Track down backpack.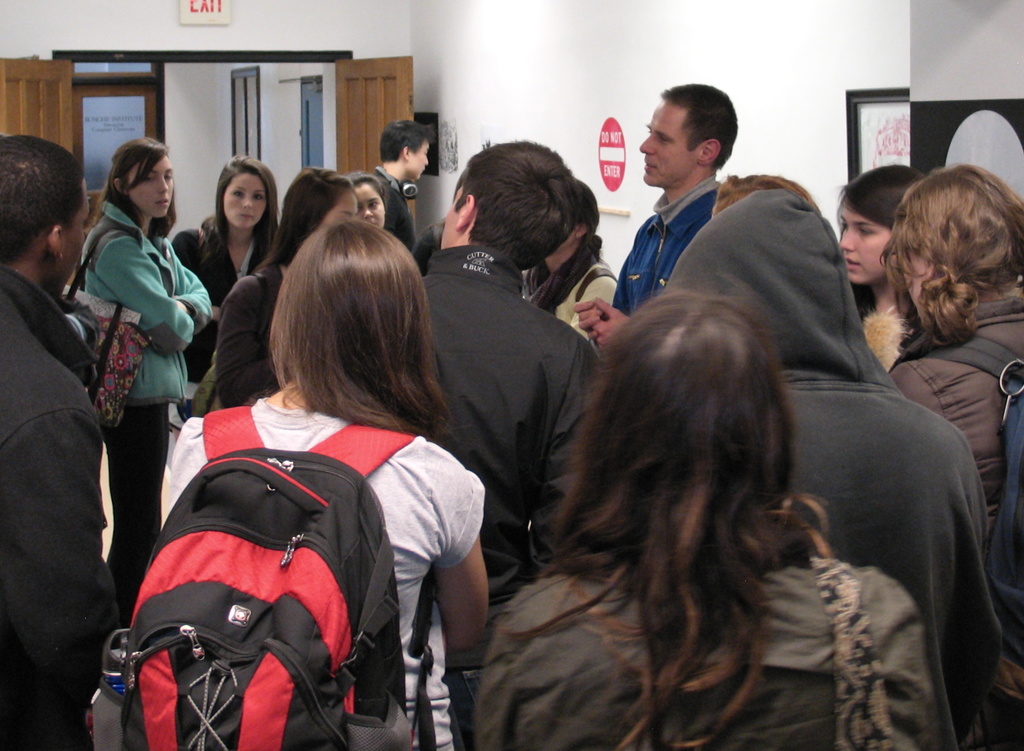
Tracked to 86 411 440 750.
